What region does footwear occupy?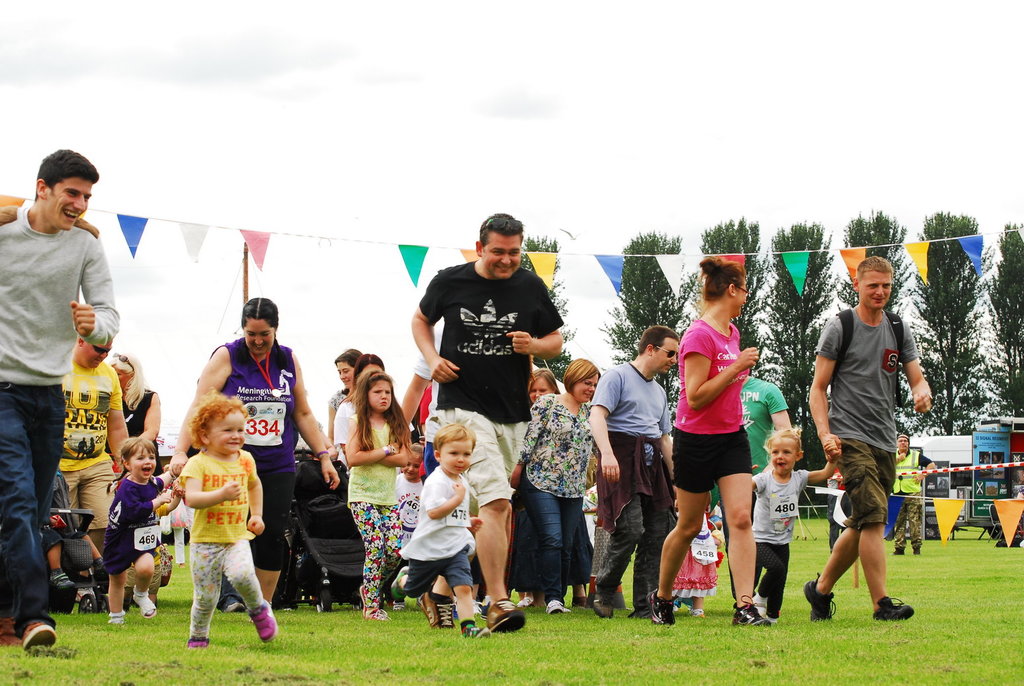
left=218, top=596, right=247, bottom=616.
